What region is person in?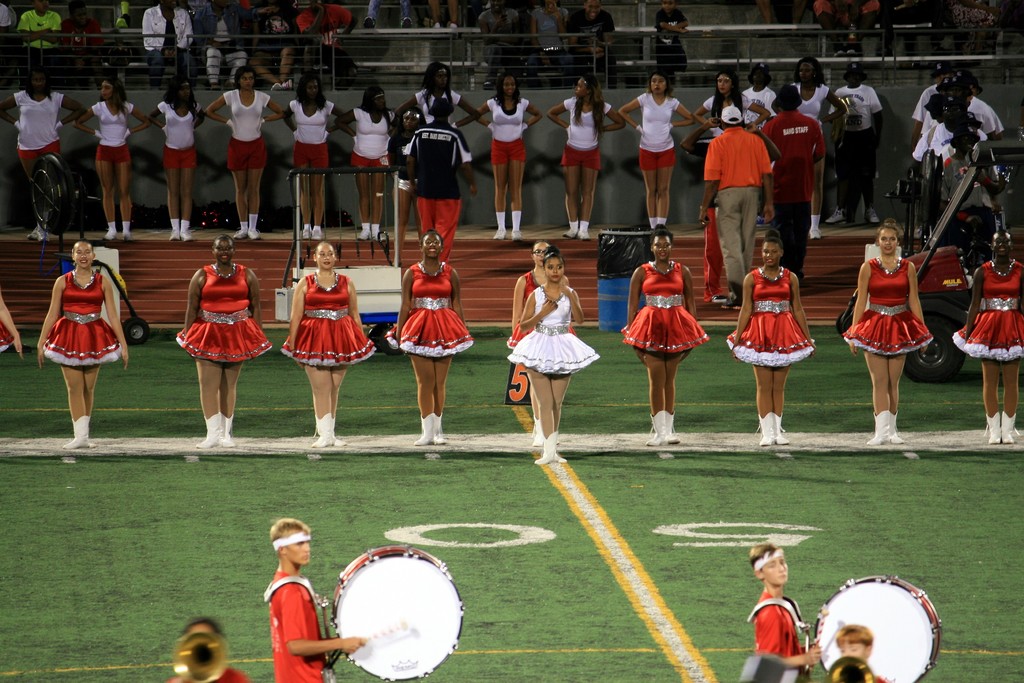
BBox(384, 228, 474, 445).
